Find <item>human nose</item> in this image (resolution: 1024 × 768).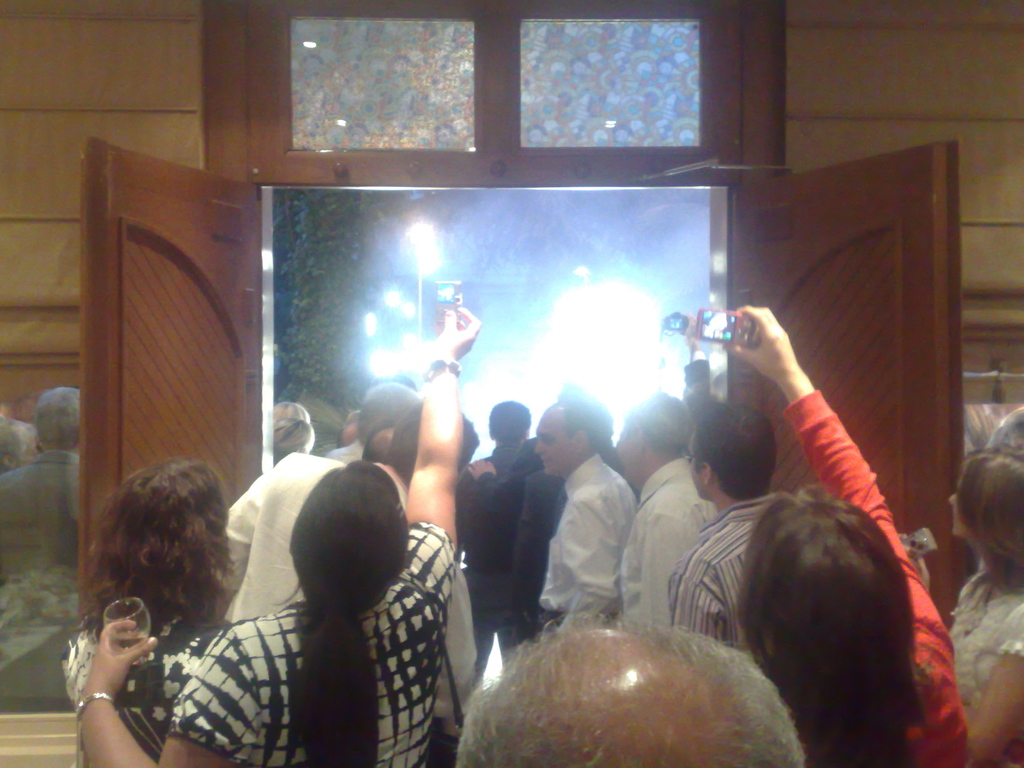
l=533, t=444, r=544, b=452.
